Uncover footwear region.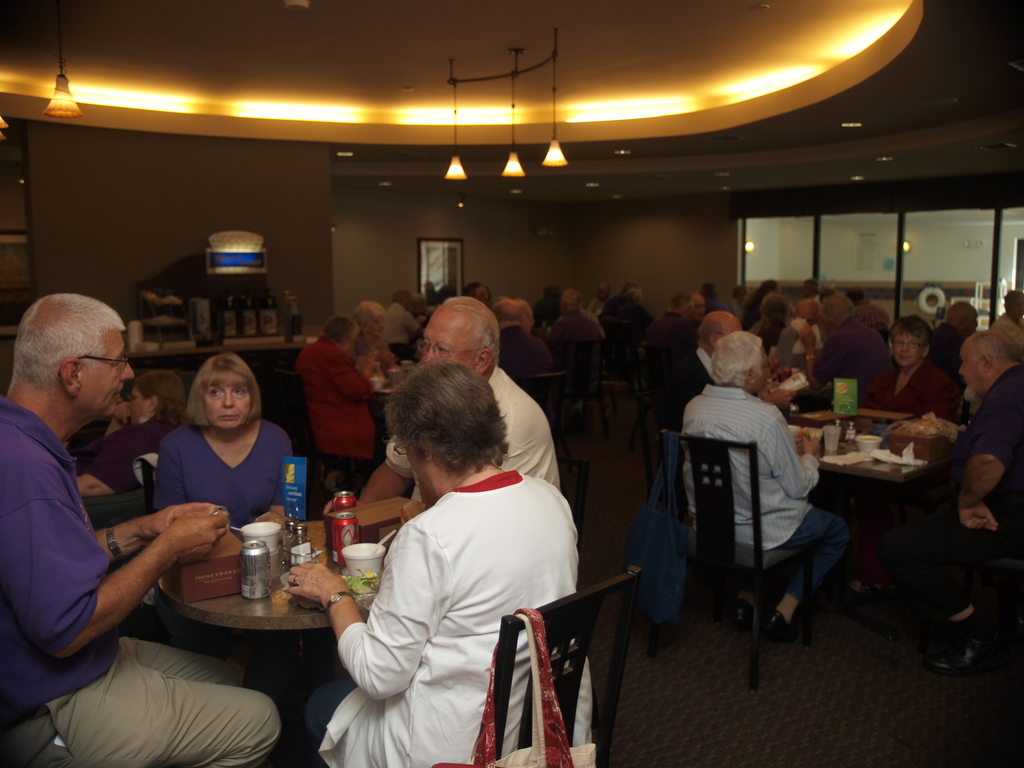
Uncovered: (left=766, top=606, right=794, bottom=644).
